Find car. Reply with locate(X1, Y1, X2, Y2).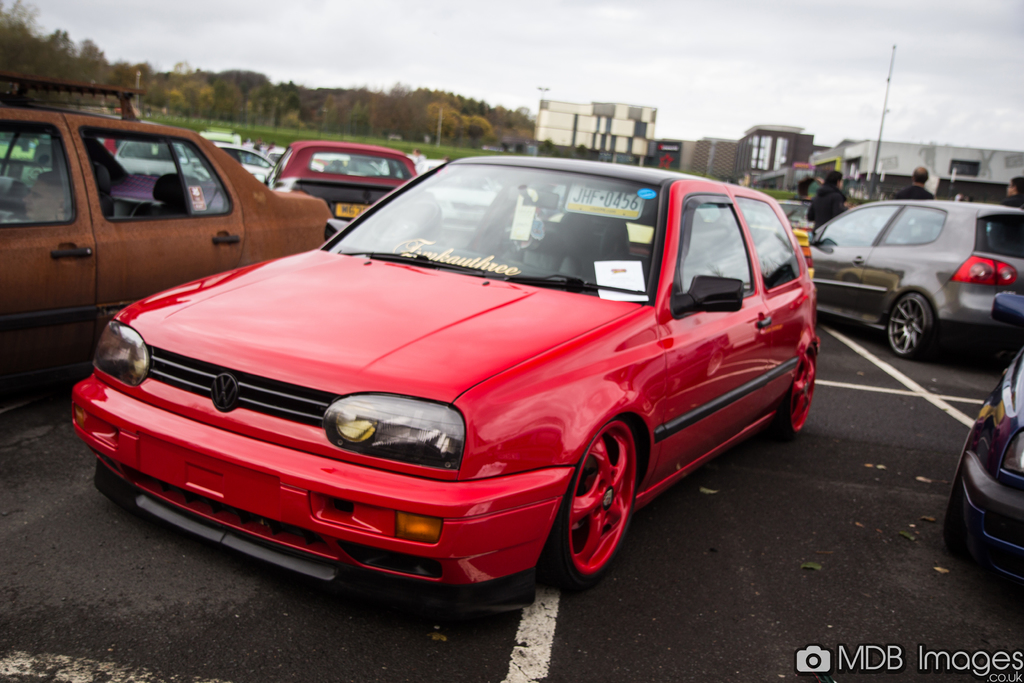
locate(260, 147, 419, 231).
